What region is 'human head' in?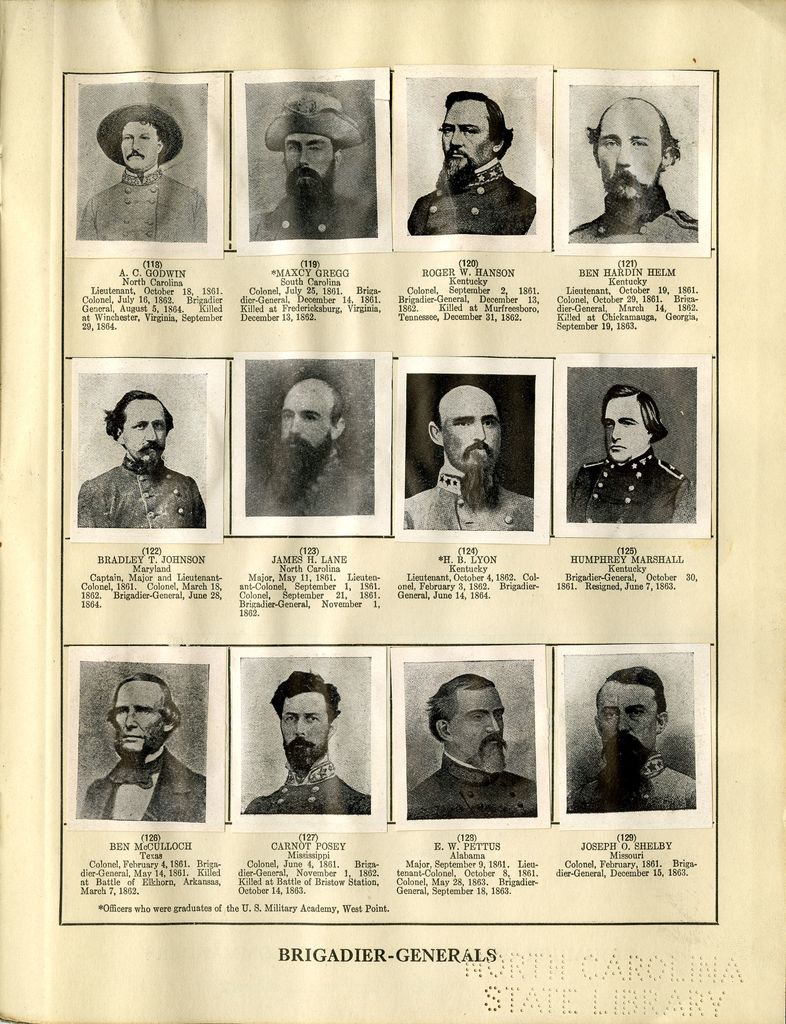
l=279, t=373, r=344, b=469.
